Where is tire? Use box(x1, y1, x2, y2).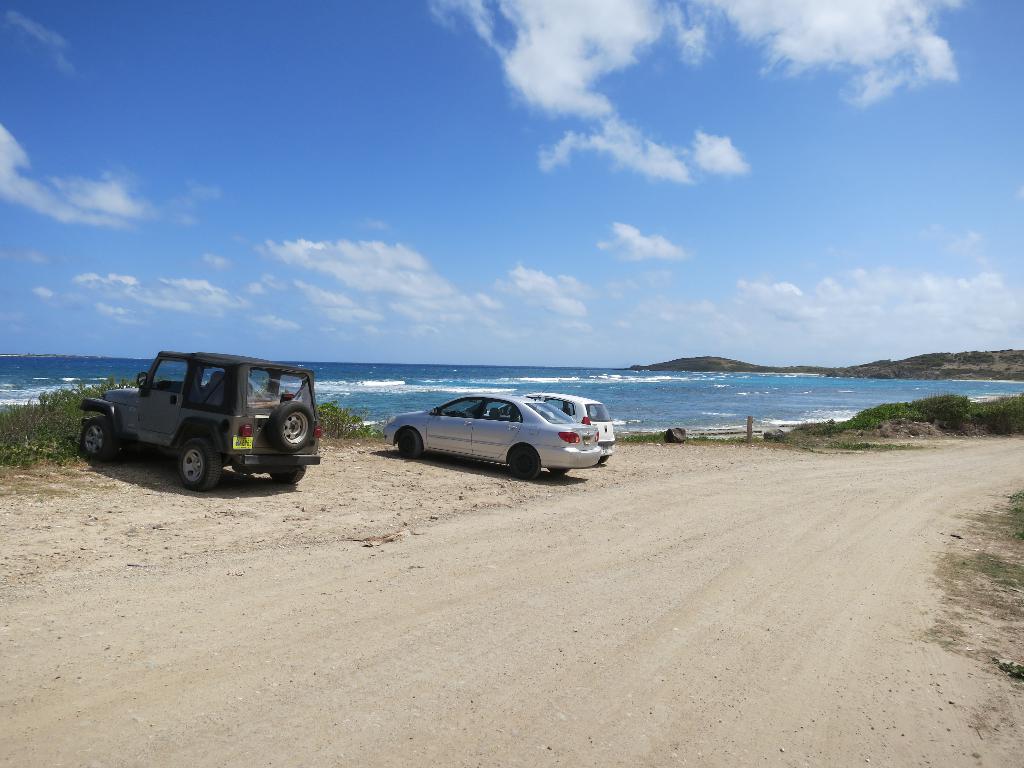
box(80, 419, 115, 459).
